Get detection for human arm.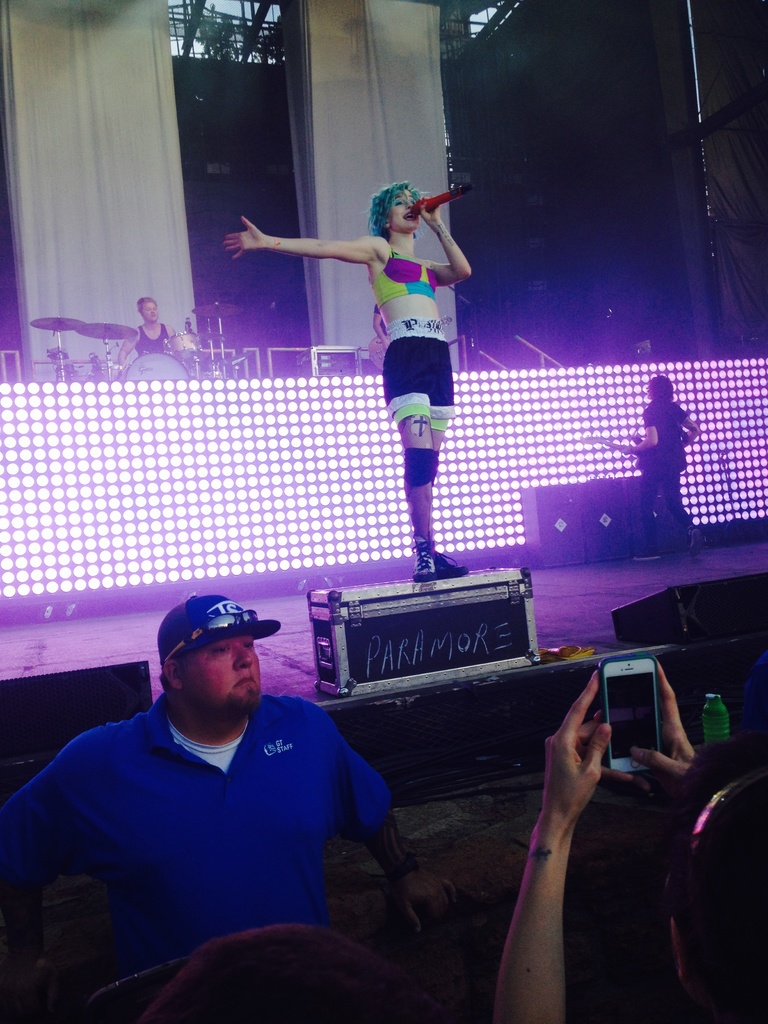
Detection: crop(226, 216, 392, 259).
